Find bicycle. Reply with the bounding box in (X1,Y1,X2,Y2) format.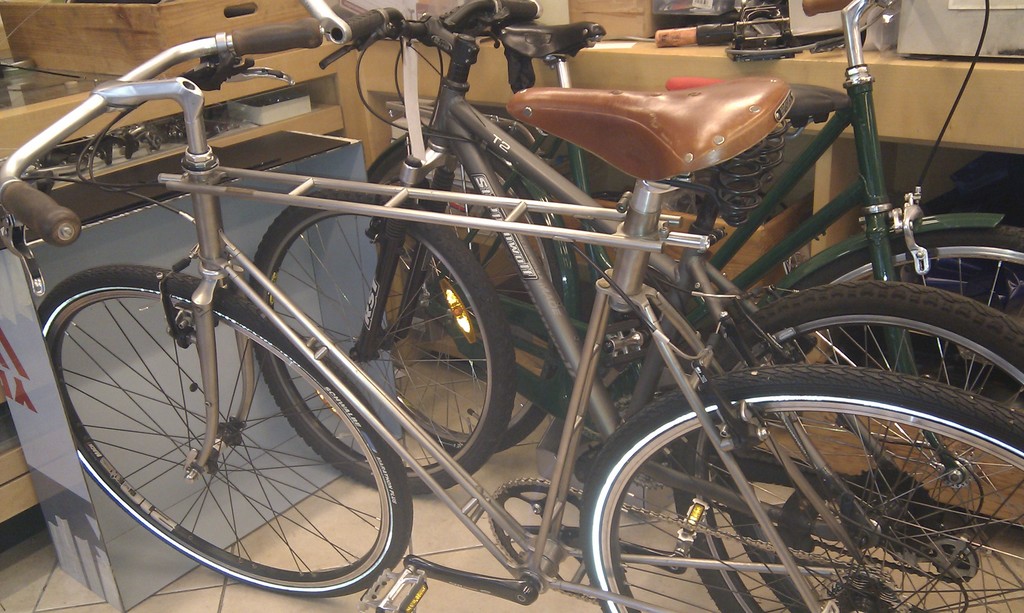
(0,15,1023,611).
